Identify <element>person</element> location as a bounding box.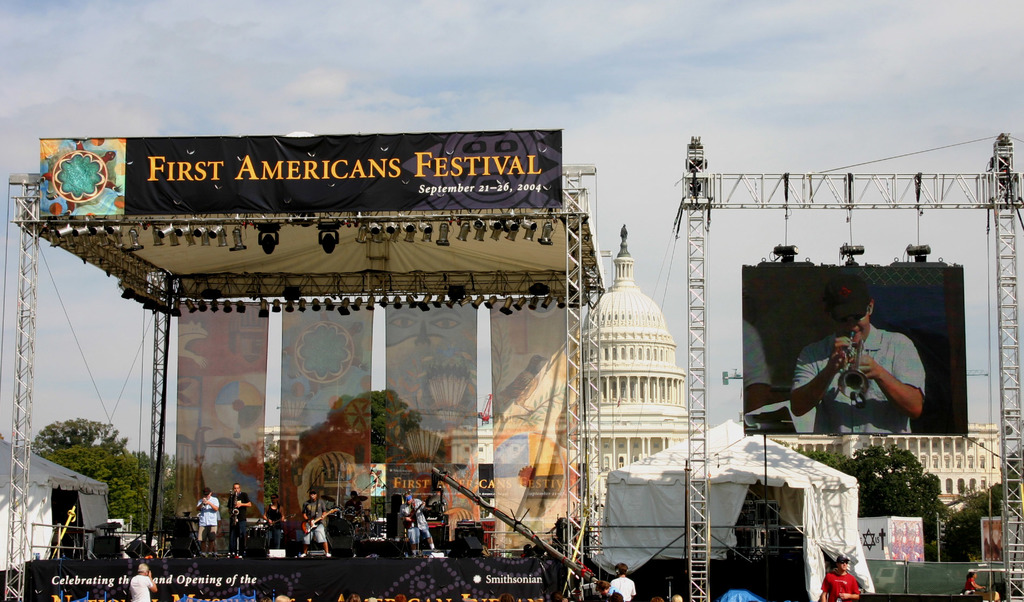
193:489:220:558.
